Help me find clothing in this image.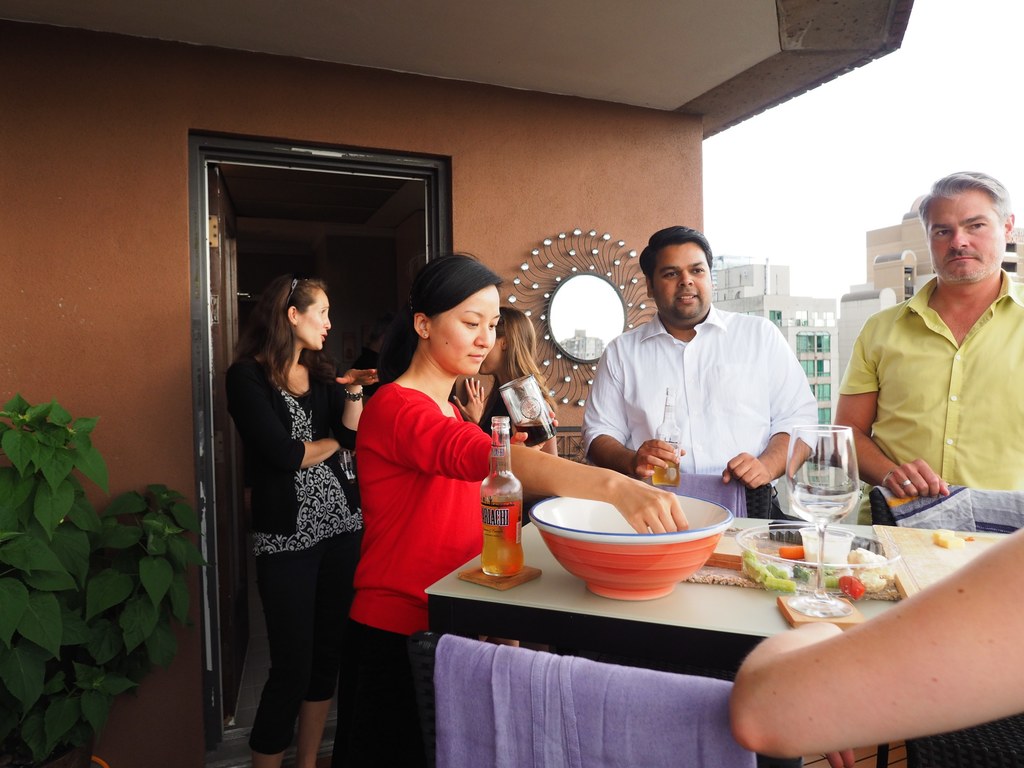
Found it: detection(577, 305, 820, 520).
